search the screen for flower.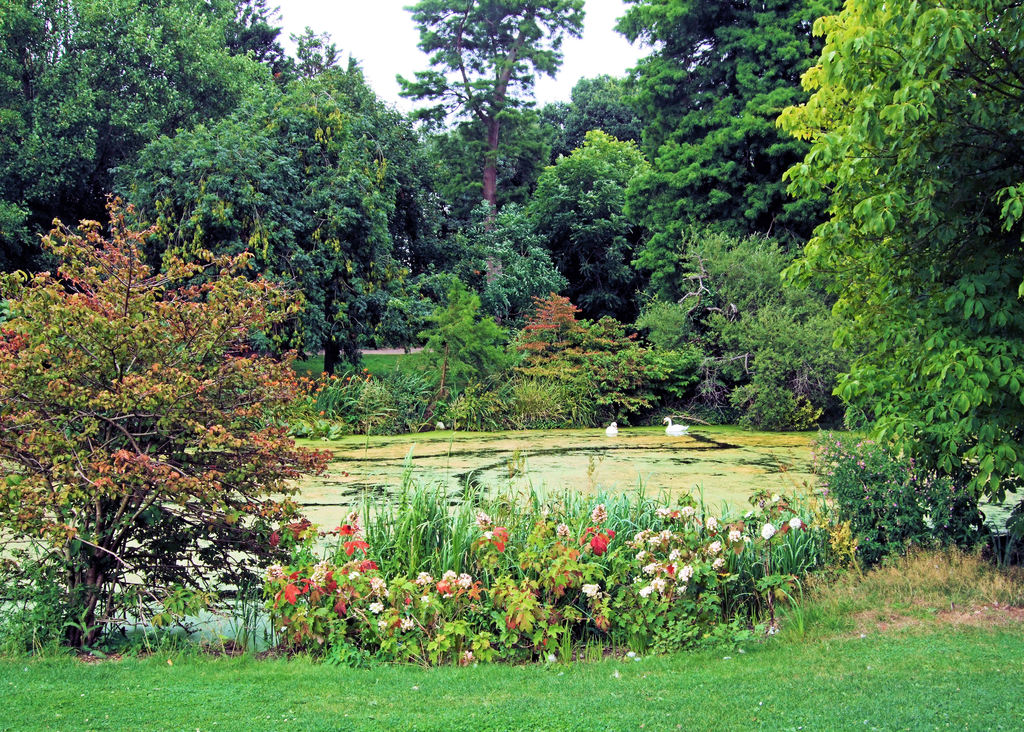
Found at detection(788, 518, 802, 530).
